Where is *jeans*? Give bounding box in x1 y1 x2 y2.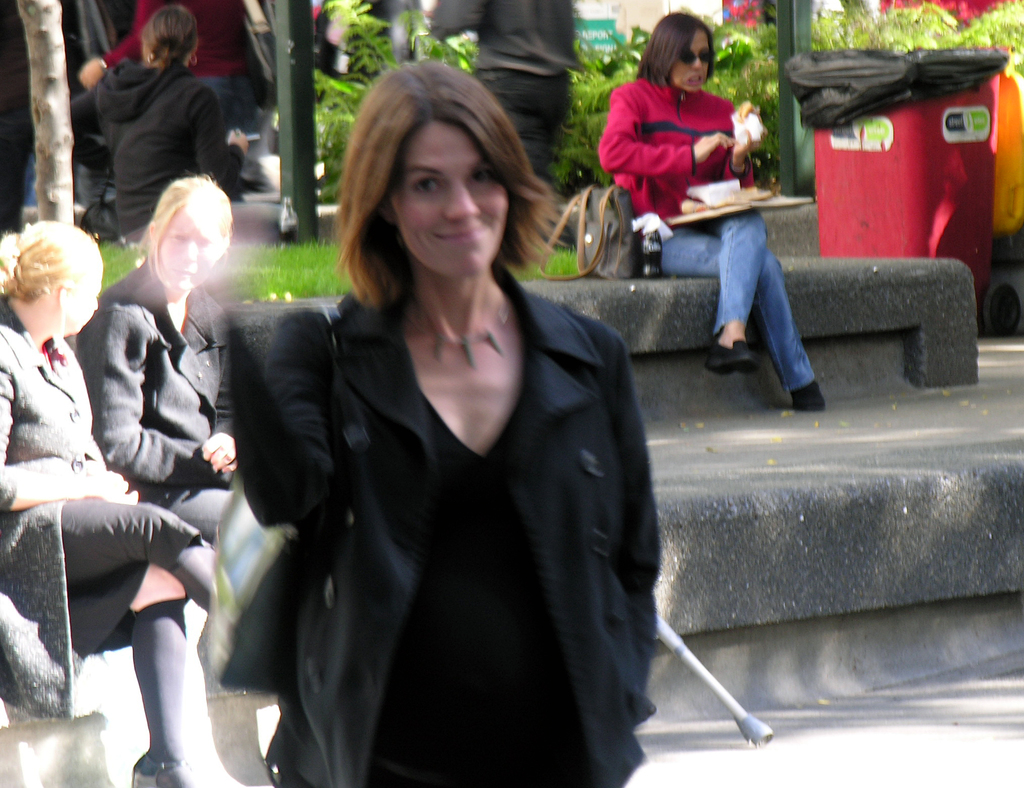
655 204 823 400.
